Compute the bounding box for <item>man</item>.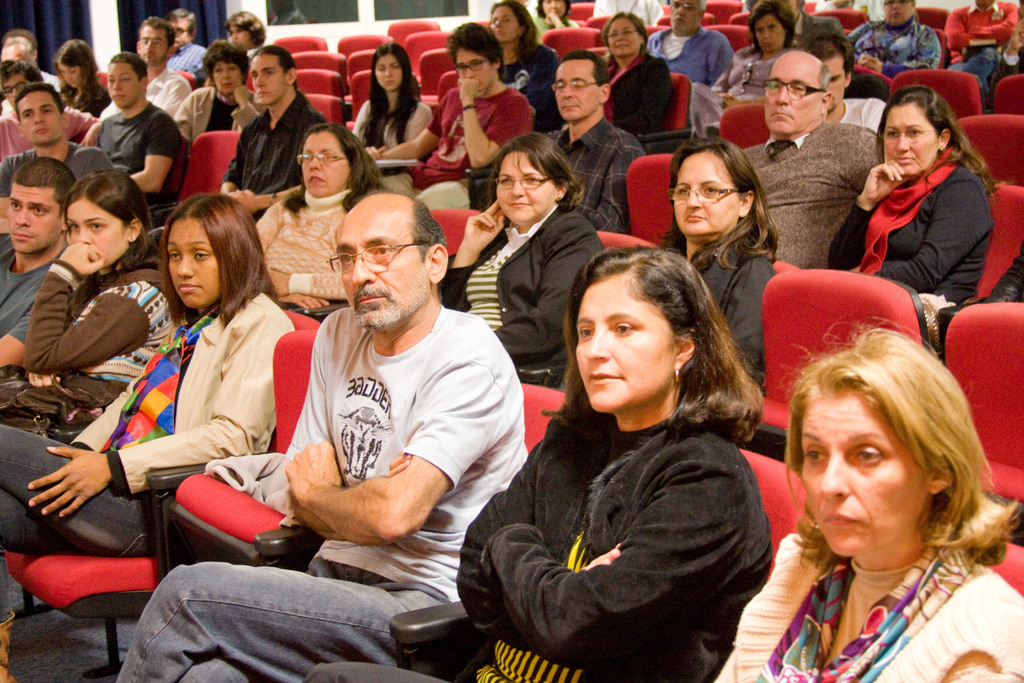
{"x1": 735, "y1": 48, "x2": 887, "y2": 273}.
